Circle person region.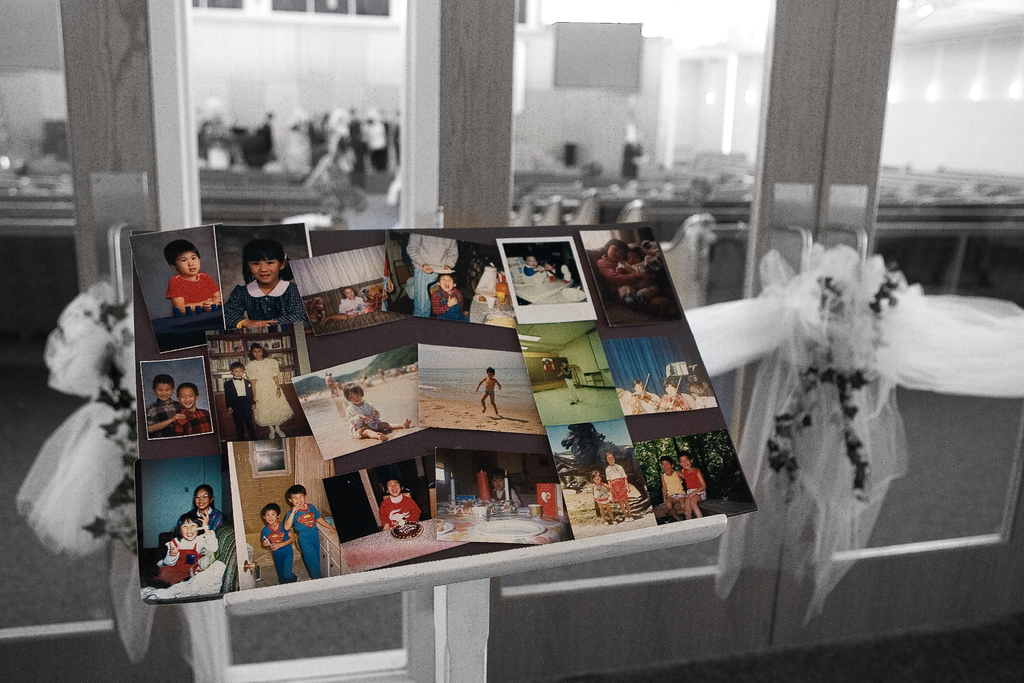
Region: [476, 370, 502, 421].
